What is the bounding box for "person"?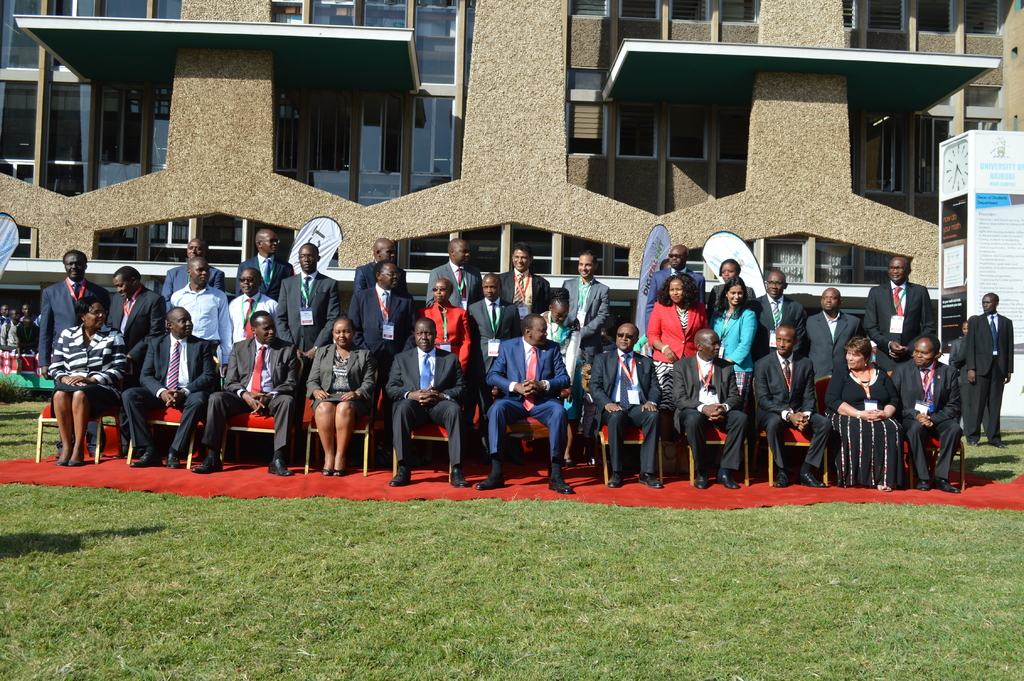
(x1=830, y1=327, x2=906, y2=489).
